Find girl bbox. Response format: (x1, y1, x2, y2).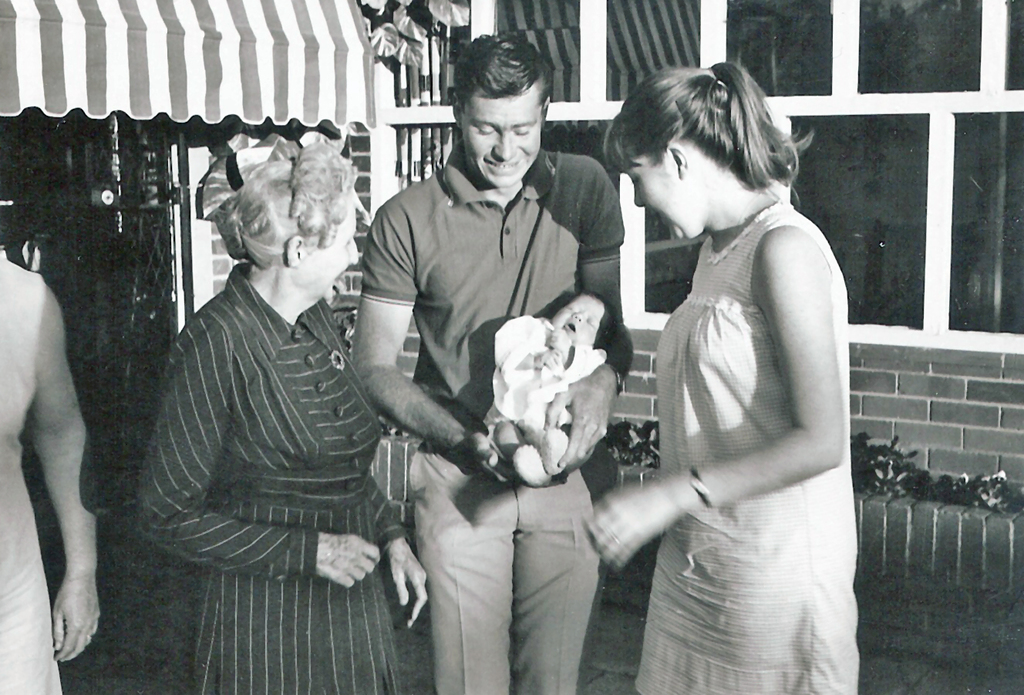
(582, 62, 861, 693).
